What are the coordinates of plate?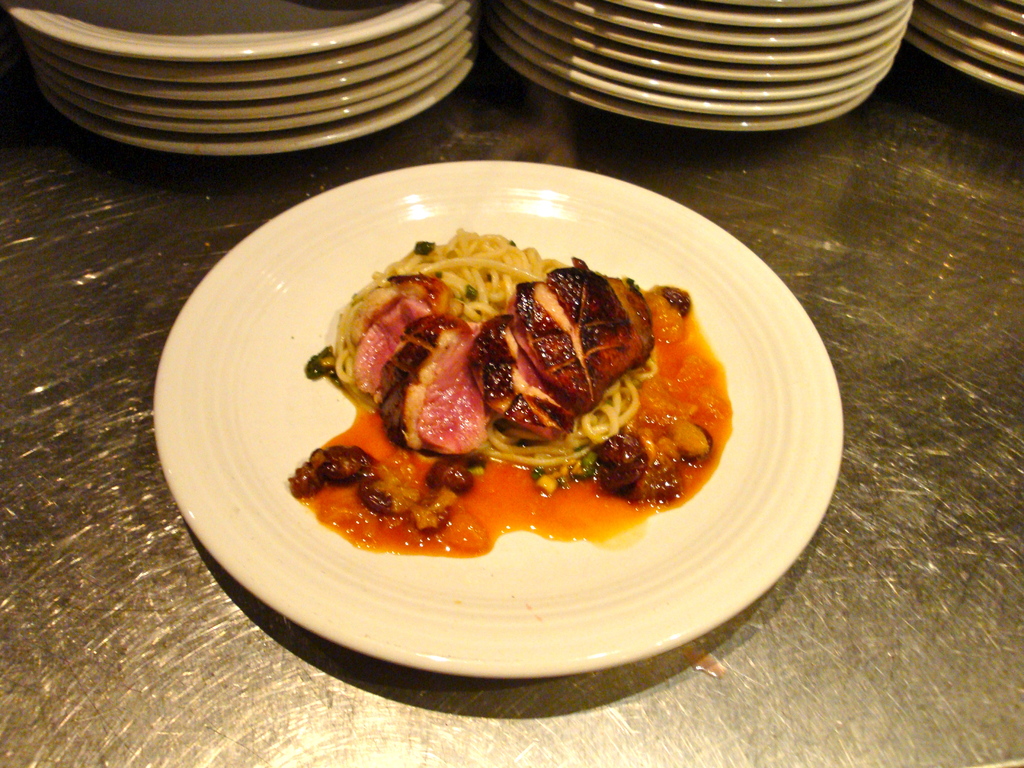
detection(136, 143, 864, 719).
